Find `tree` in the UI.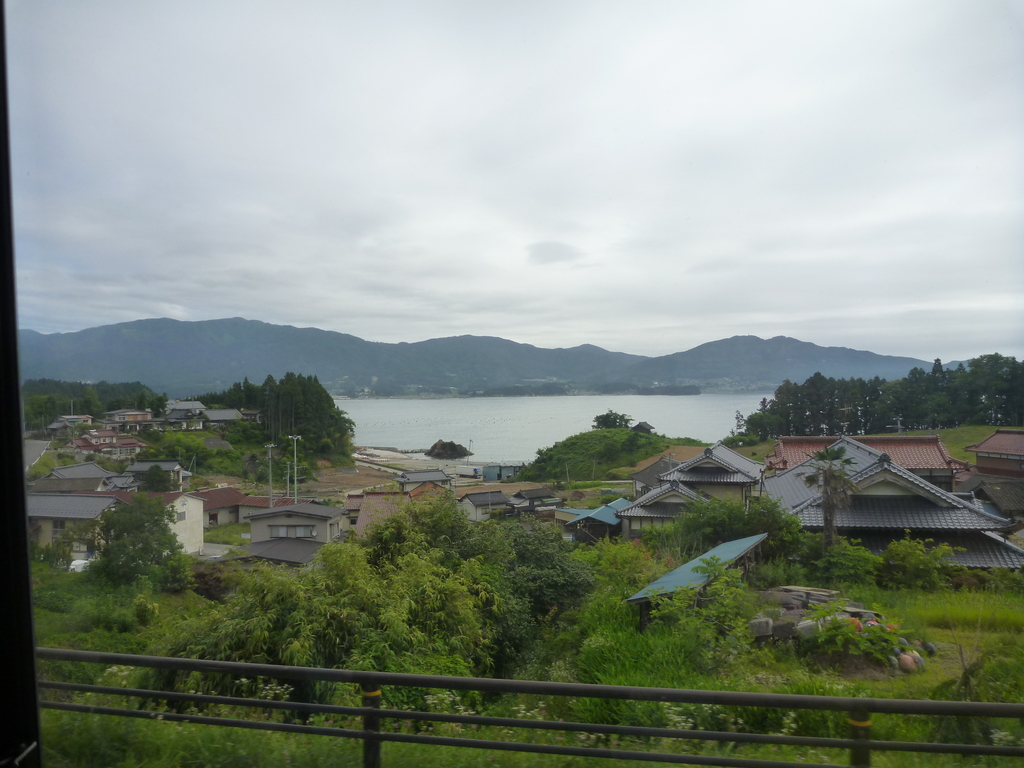
UI element at 22:452:55:481.
